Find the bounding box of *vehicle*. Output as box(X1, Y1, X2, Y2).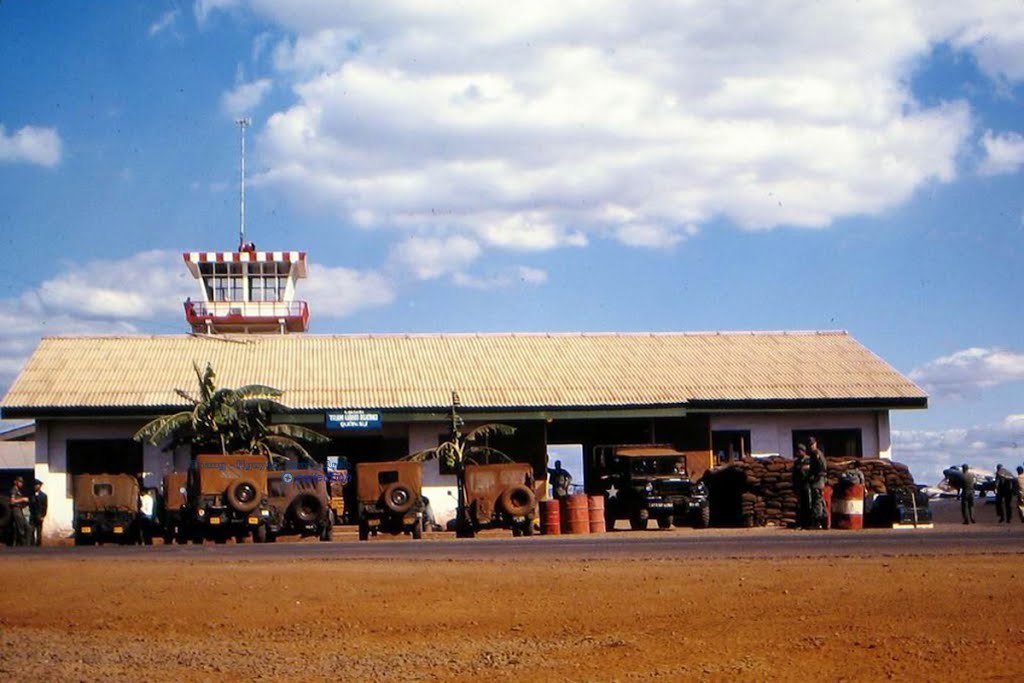
box(349, 459, 429, 538).
